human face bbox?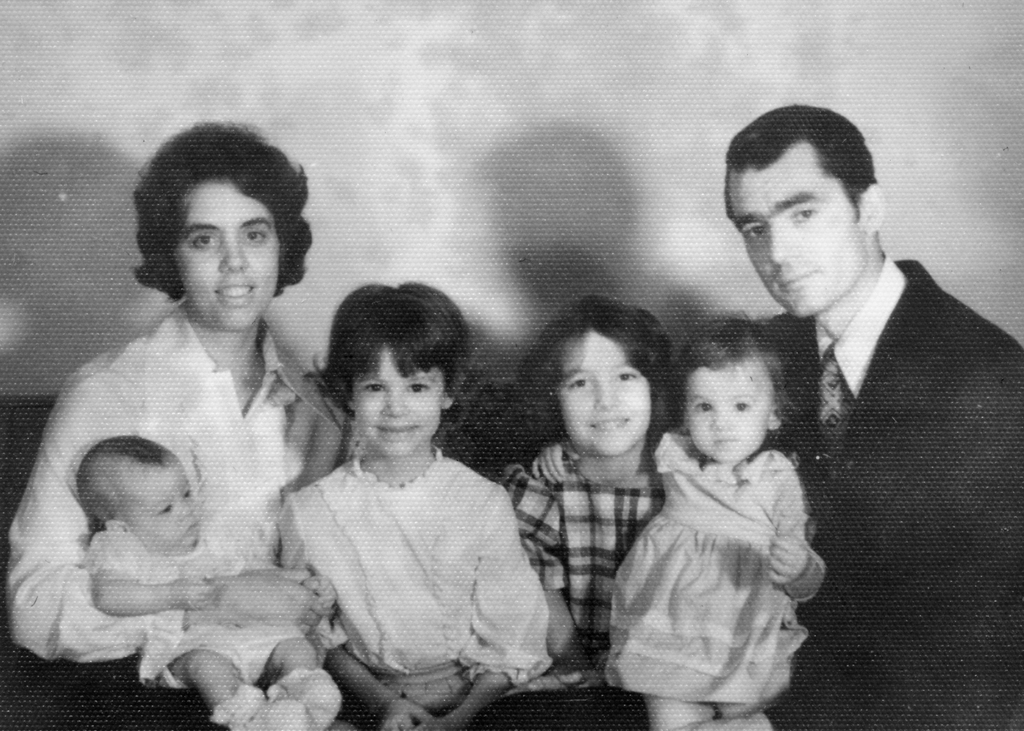
{"x1": 553, "y1": 338, "x2": 652, "y2": 457}
